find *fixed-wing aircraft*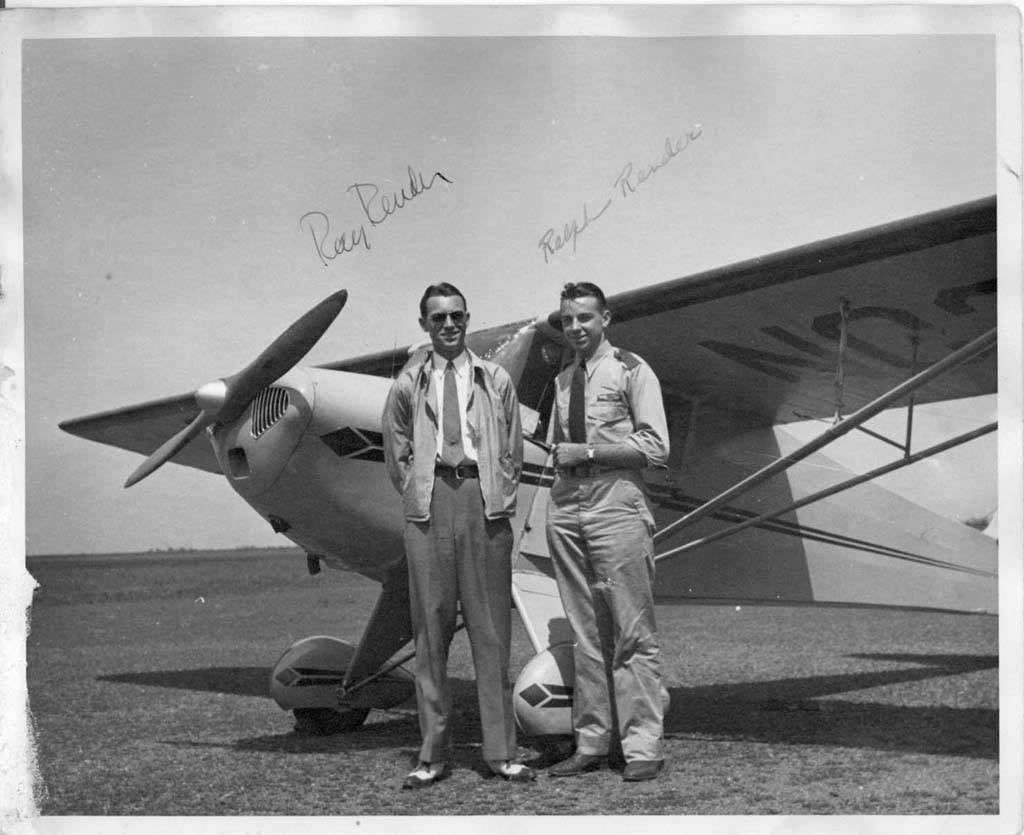
select_region(59, 196, 1001, 756)
